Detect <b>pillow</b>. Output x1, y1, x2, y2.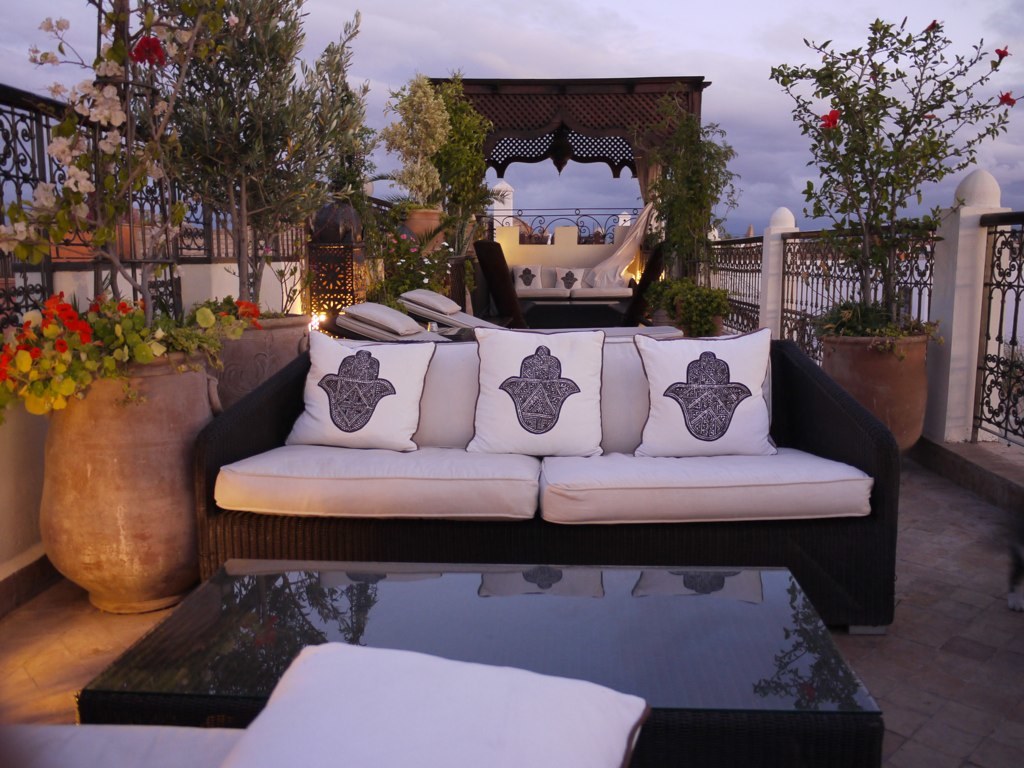
620, 330, 777, 466.
